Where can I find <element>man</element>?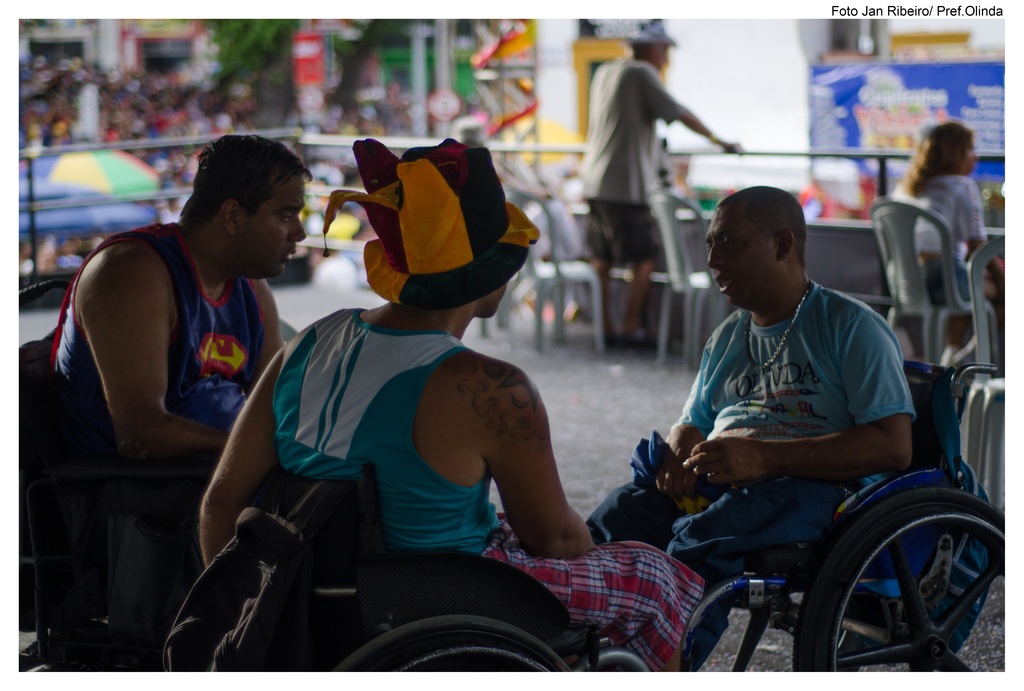
You can find it at crop(203, 134, 703, 671).
